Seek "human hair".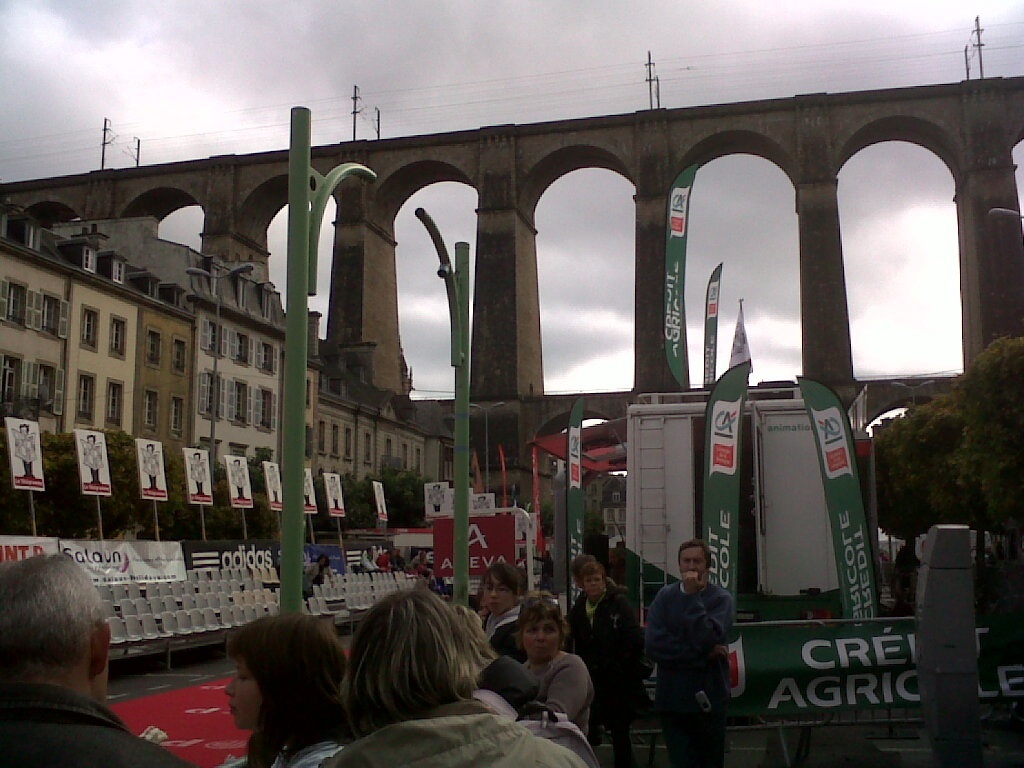
bbox(6, 581, 106, 704).
